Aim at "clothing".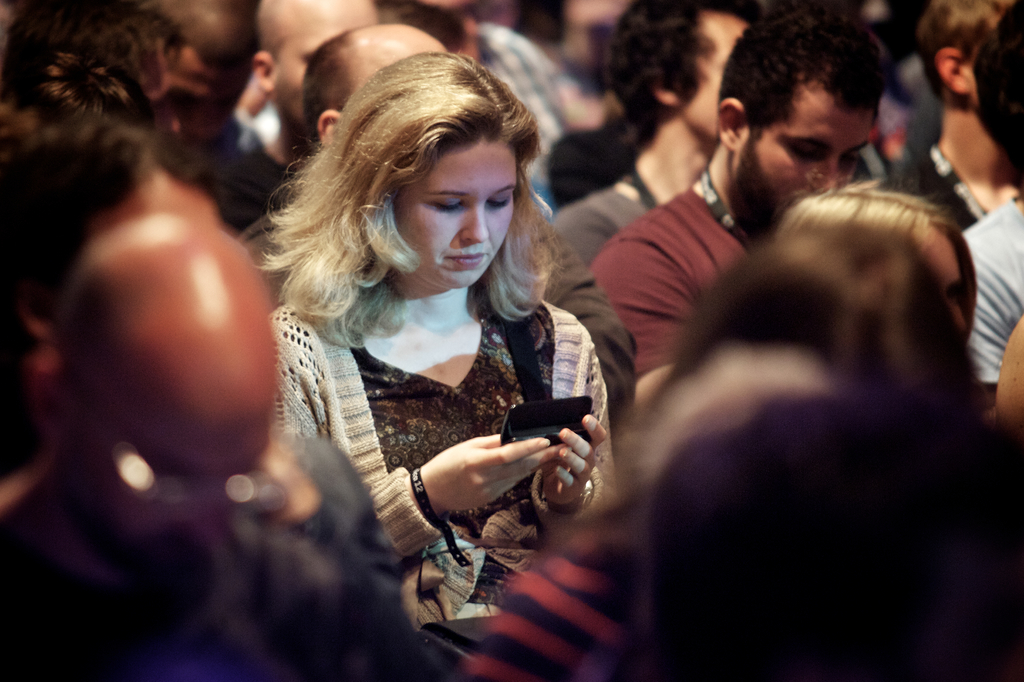
Aimed at detection(479, 20, 588, 177).
